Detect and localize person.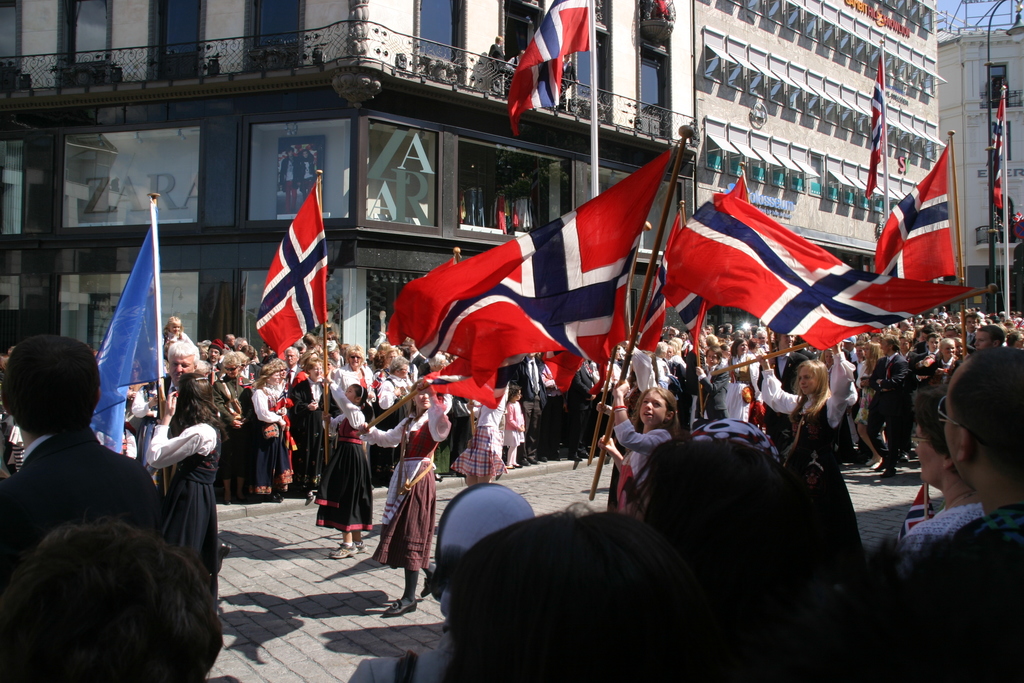
Localized at {"left": 486, "top": 32, "right": 508, "bottom": 67}.
